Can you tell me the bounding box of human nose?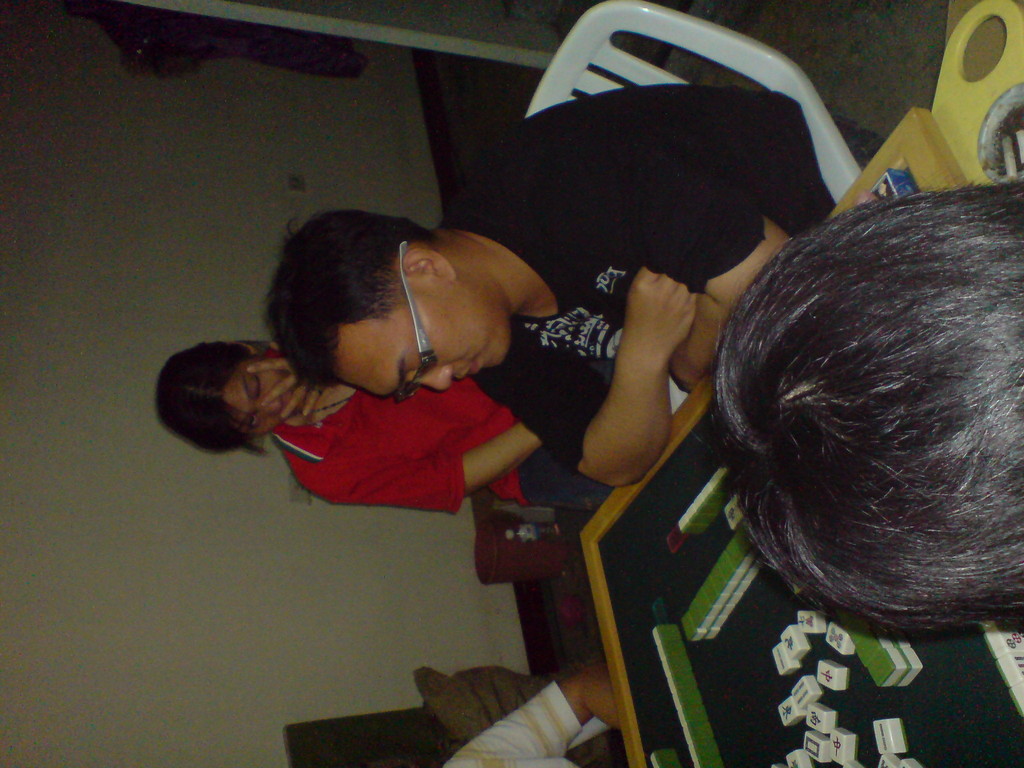
<region>255, 393, 287, 416</region>.
